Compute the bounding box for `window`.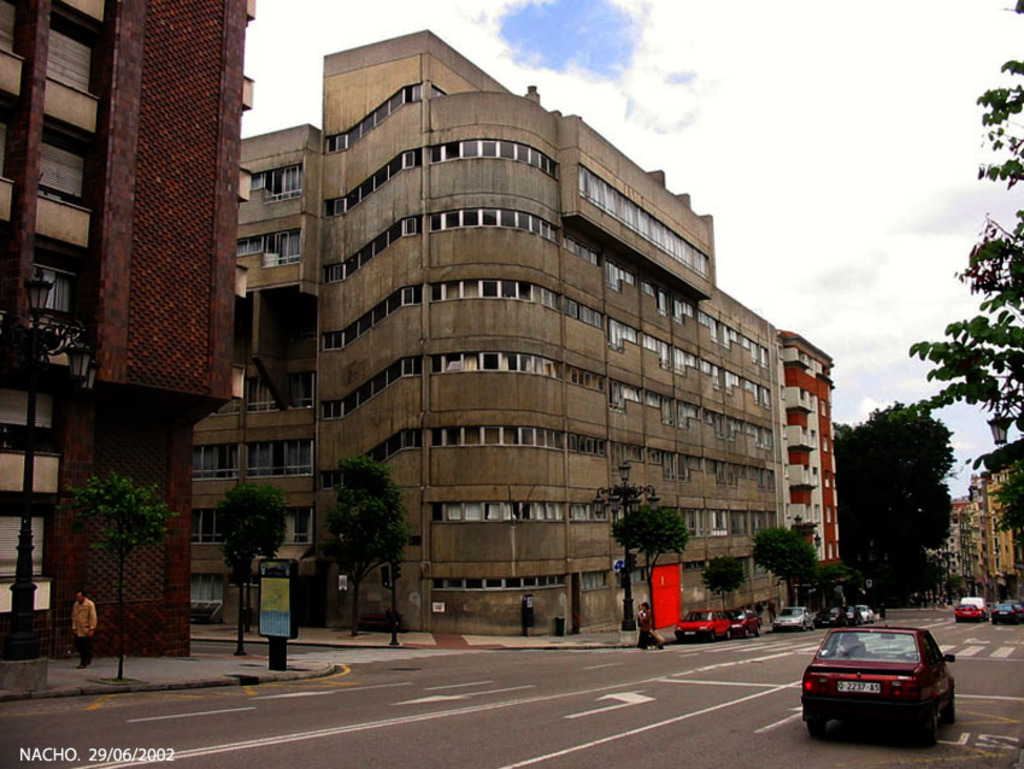
l=7, t=239, r=71, b=328.
